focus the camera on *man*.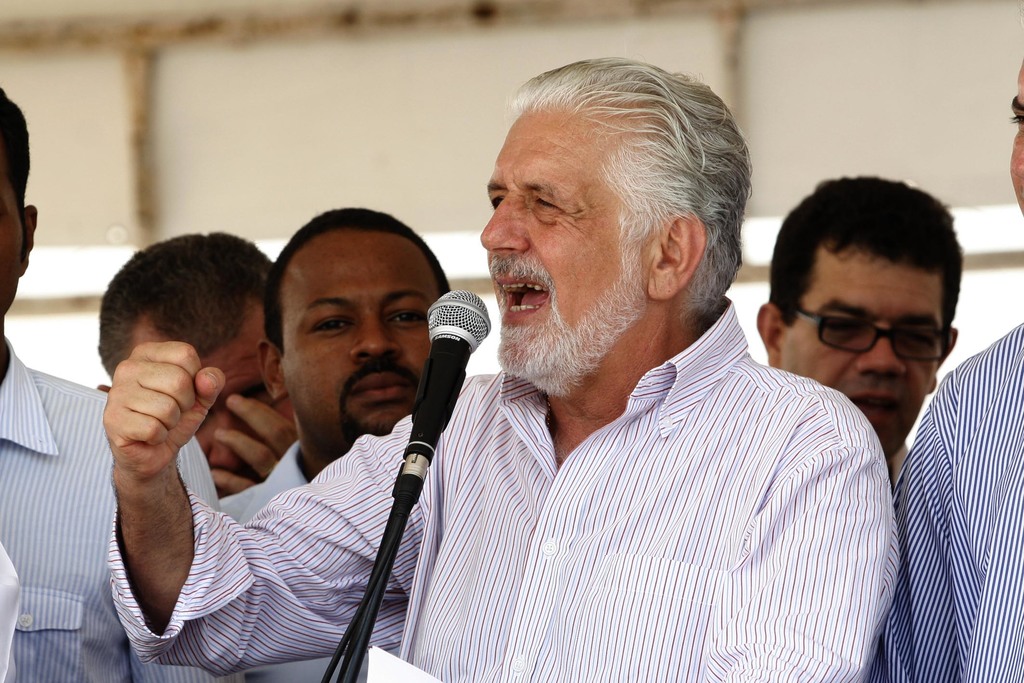
Focus region: left=0, top=81, right=230, bottom=682.
